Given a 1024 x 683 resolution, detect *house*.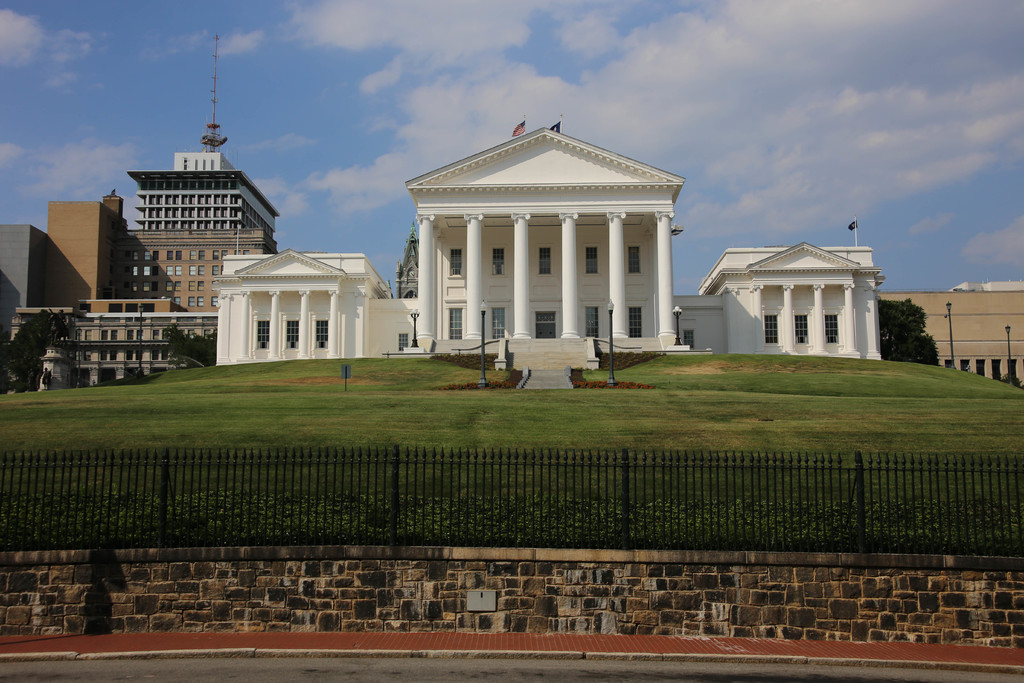
box(189, 226, 397, 364).
